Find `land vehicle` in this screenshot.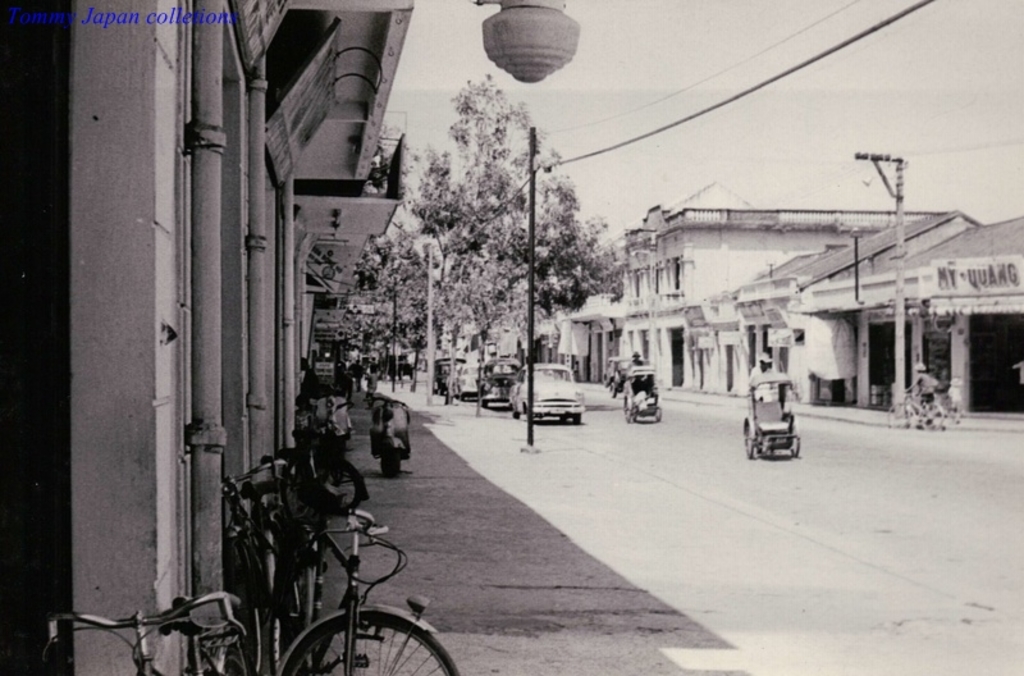
The bounding box for `land vehicle` is 740 371 809 470.
